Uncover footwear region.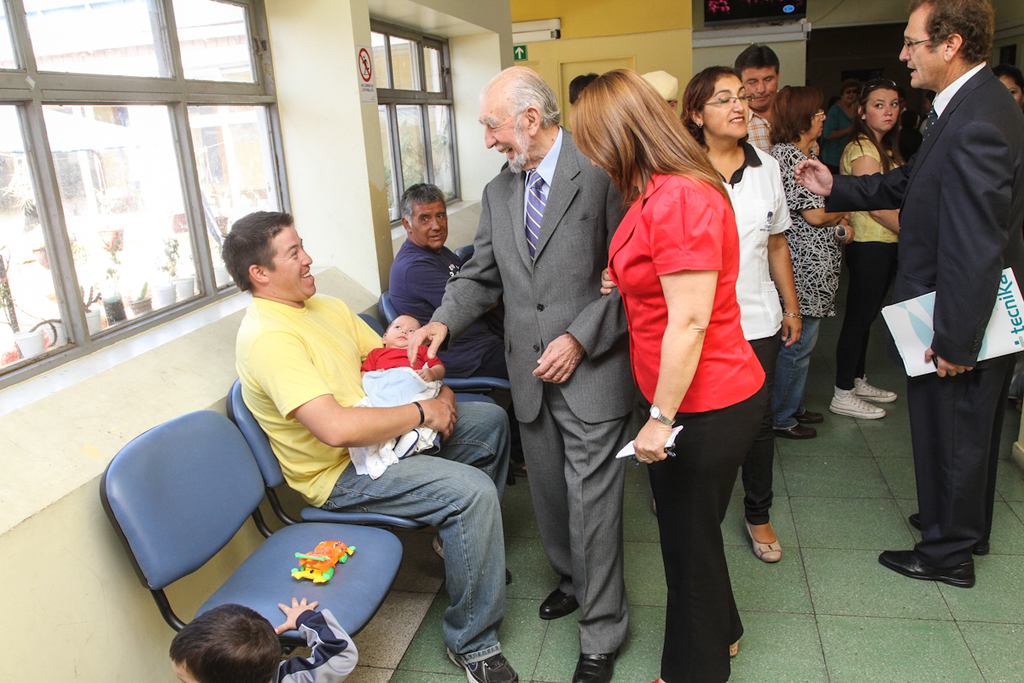
Uncovered: 538:575:573:621.
